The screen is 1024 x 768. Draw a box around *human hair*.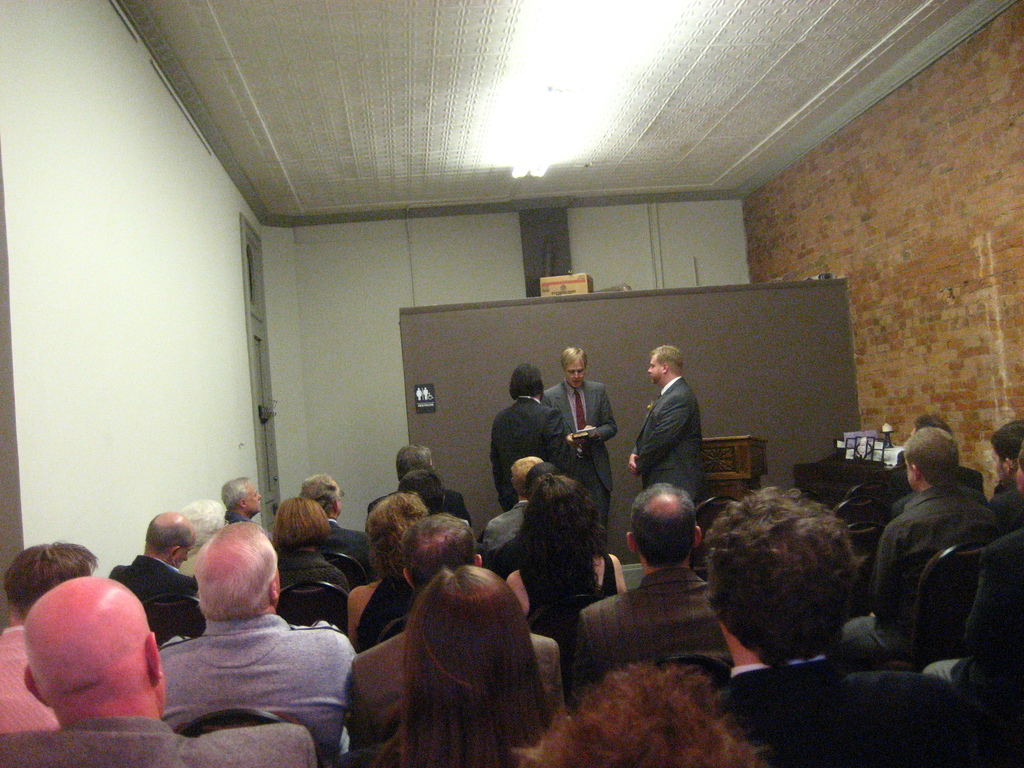
box=[298, 472, 335, 520].
